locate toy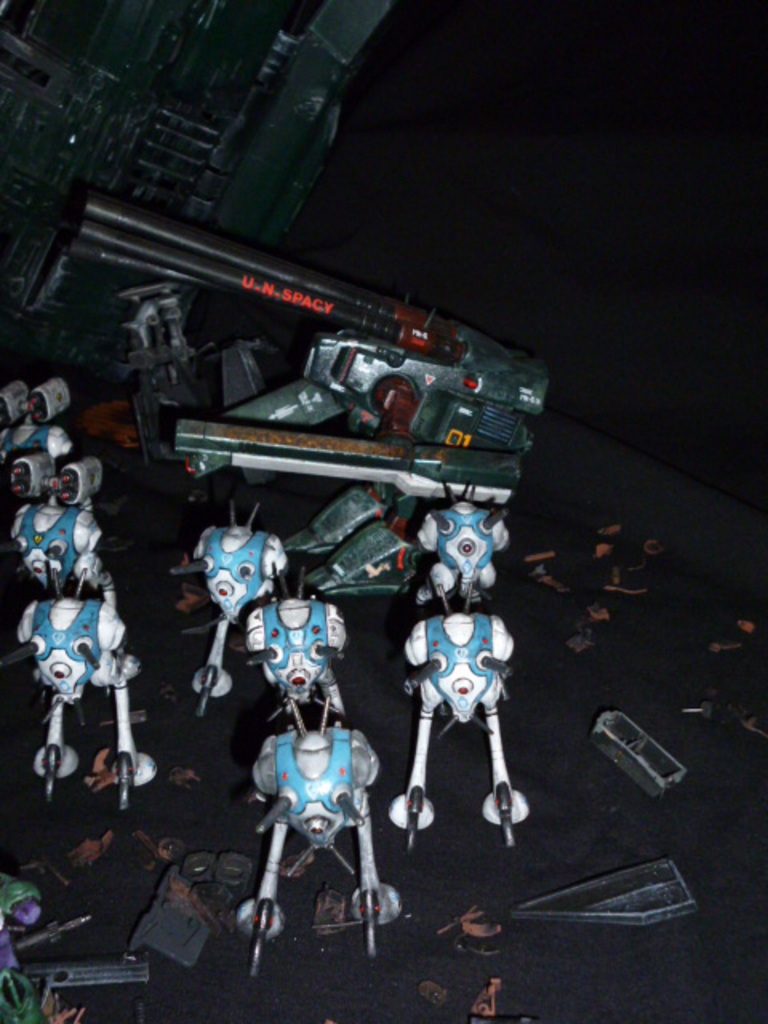
<region>416, 490, 510, 611</region>
